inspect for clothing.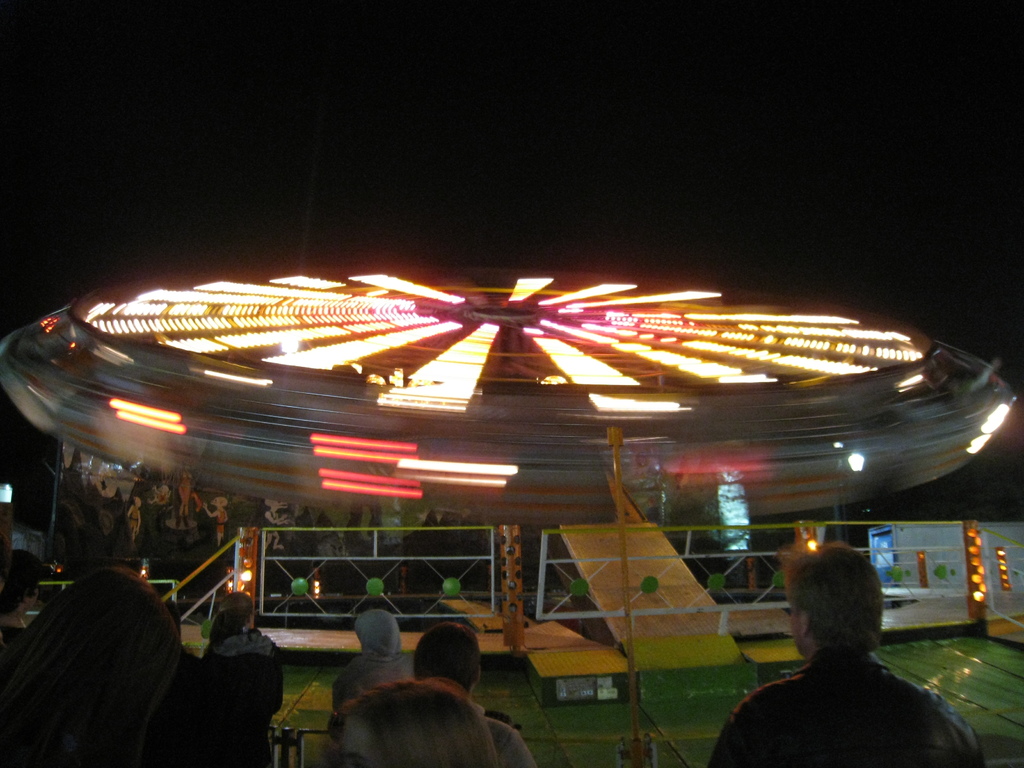
Inspection: [left=480, top=712, right=541, bottom=767].
